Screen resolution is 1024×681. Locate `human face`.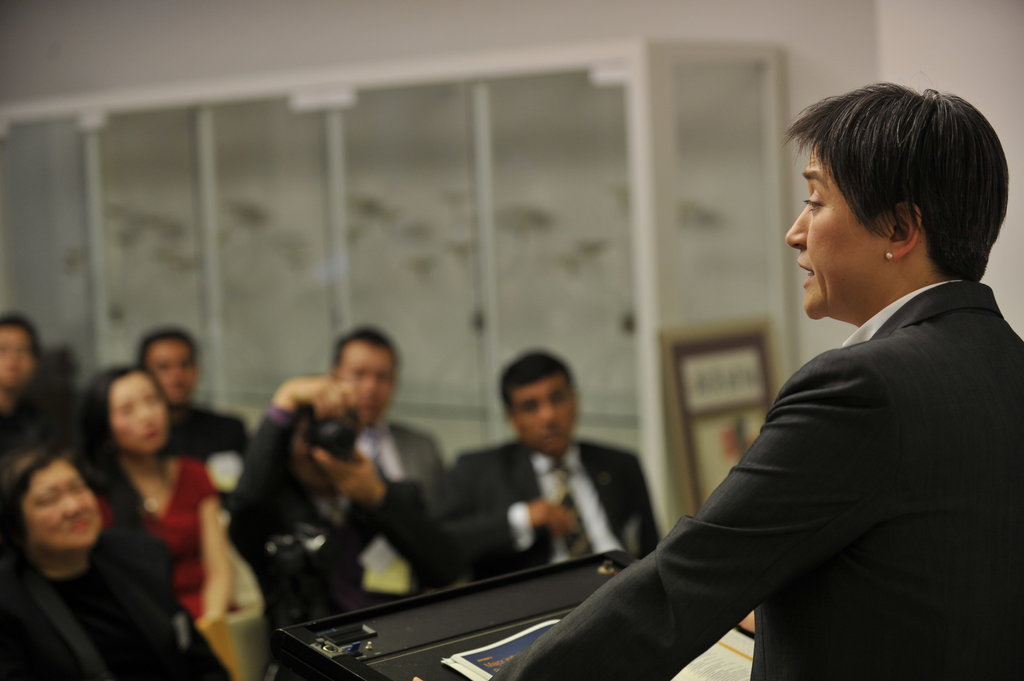
(784, 149, 882, 318).
